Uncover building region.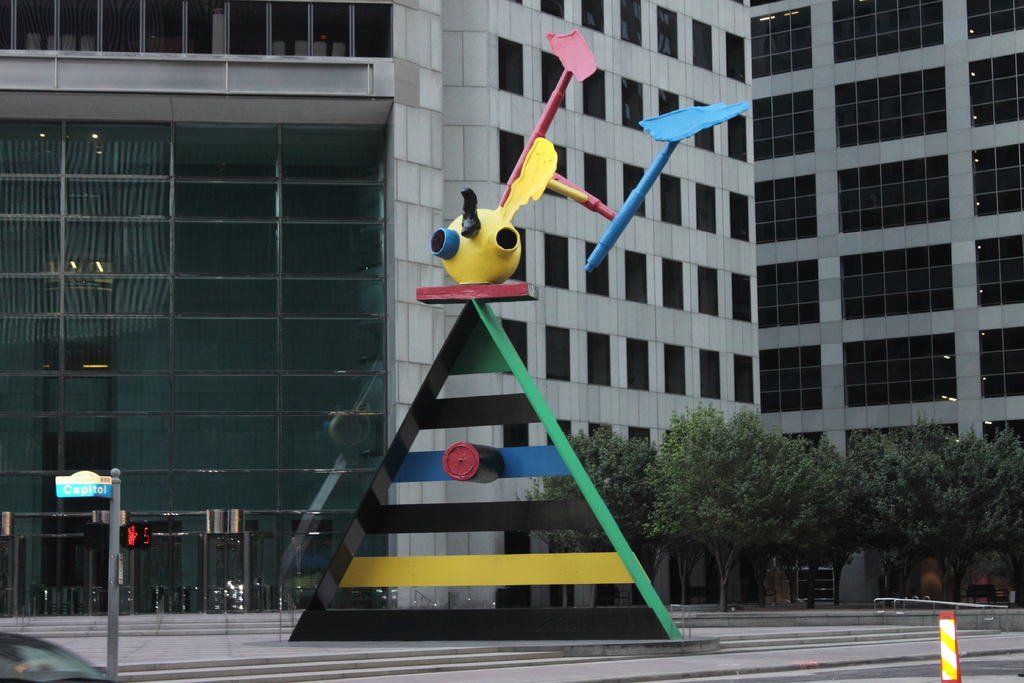
Uncovered: (0, 0, 1023, 682).
